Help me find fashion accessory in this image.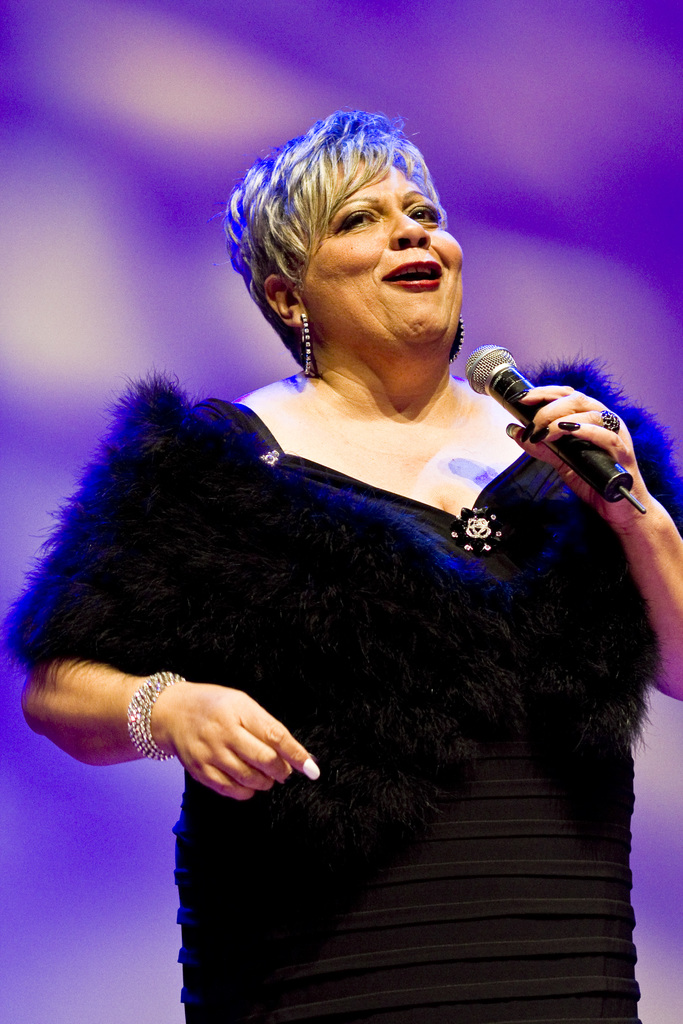
Found it: BBox(599, 406, 621, 428).
